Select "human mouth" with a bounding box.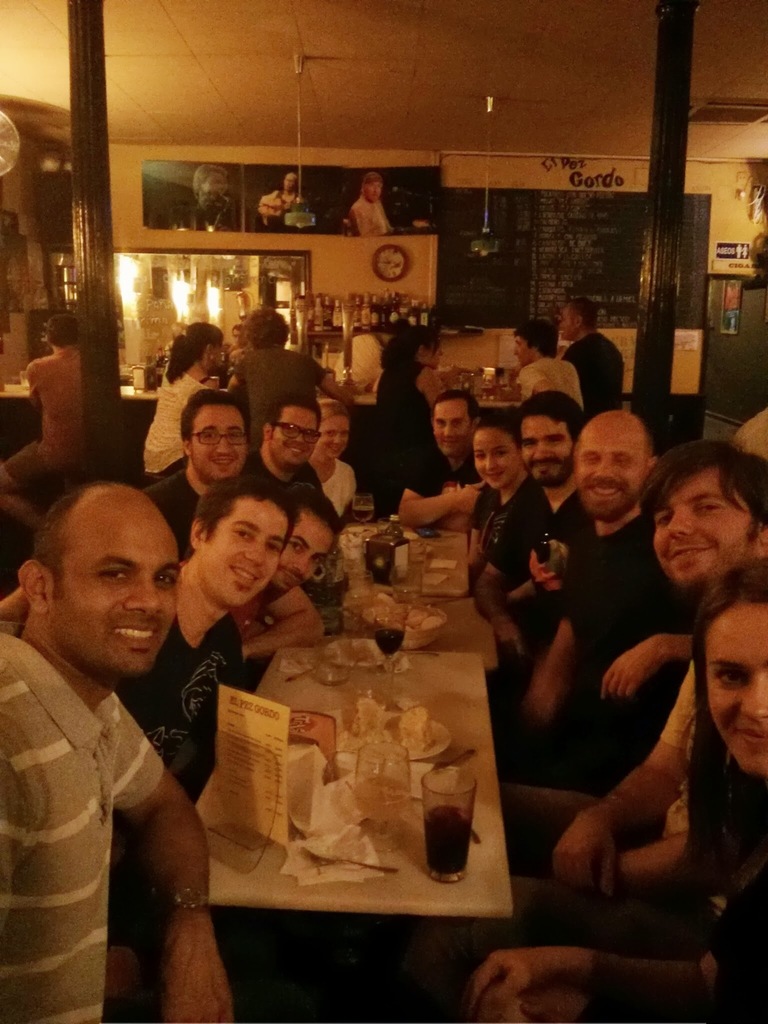
Rect(113, 618, 166, 644).
